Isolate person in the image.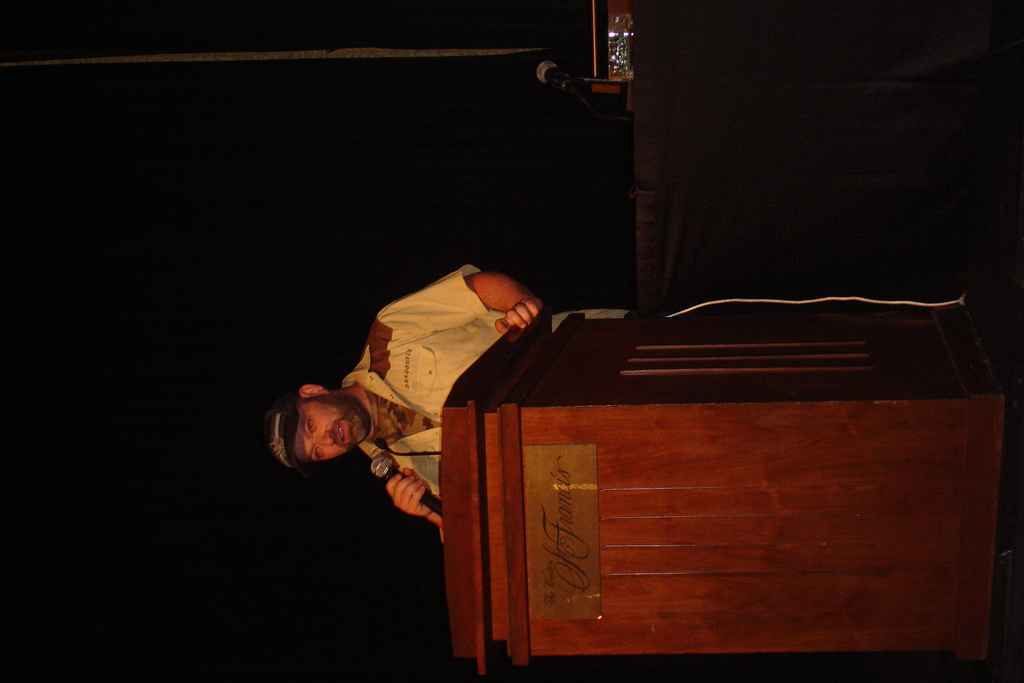
Isolated region: detection(259, 261, 966, 543).
